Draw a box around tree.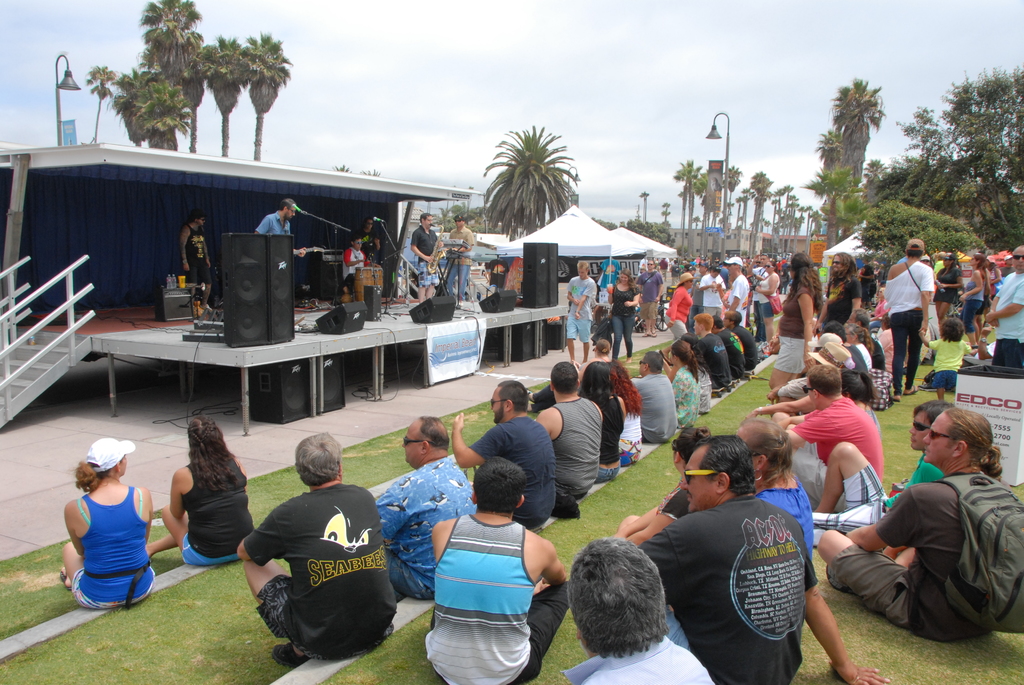
<bbox>835, 79, 882, 196</bbox>.
